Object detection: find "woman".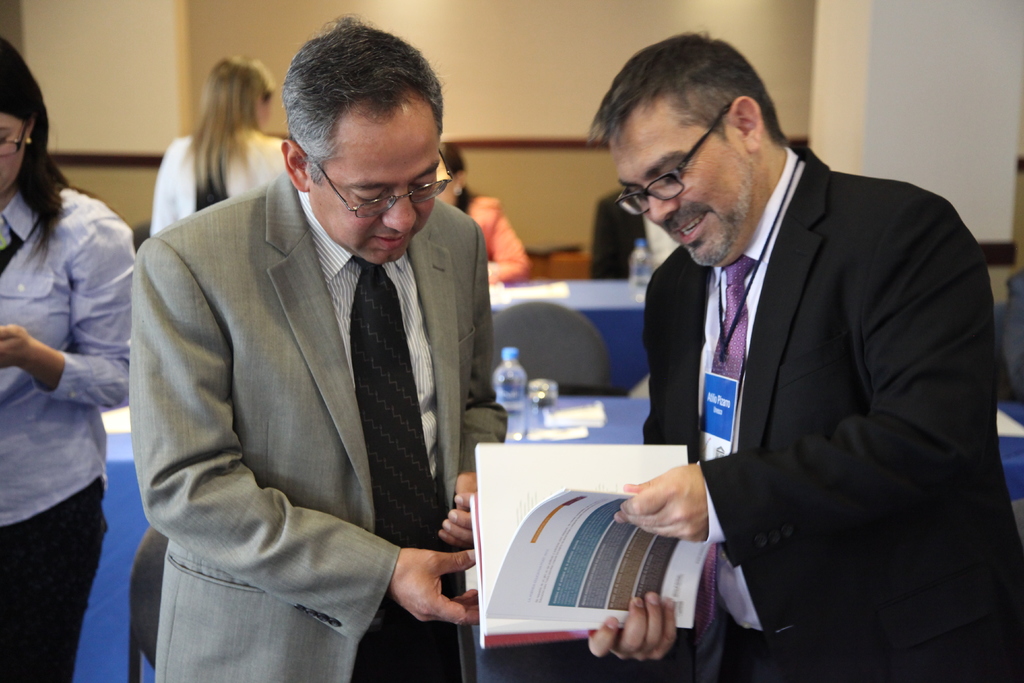
(x1=435, y1=145, x2=536, y2=284).
